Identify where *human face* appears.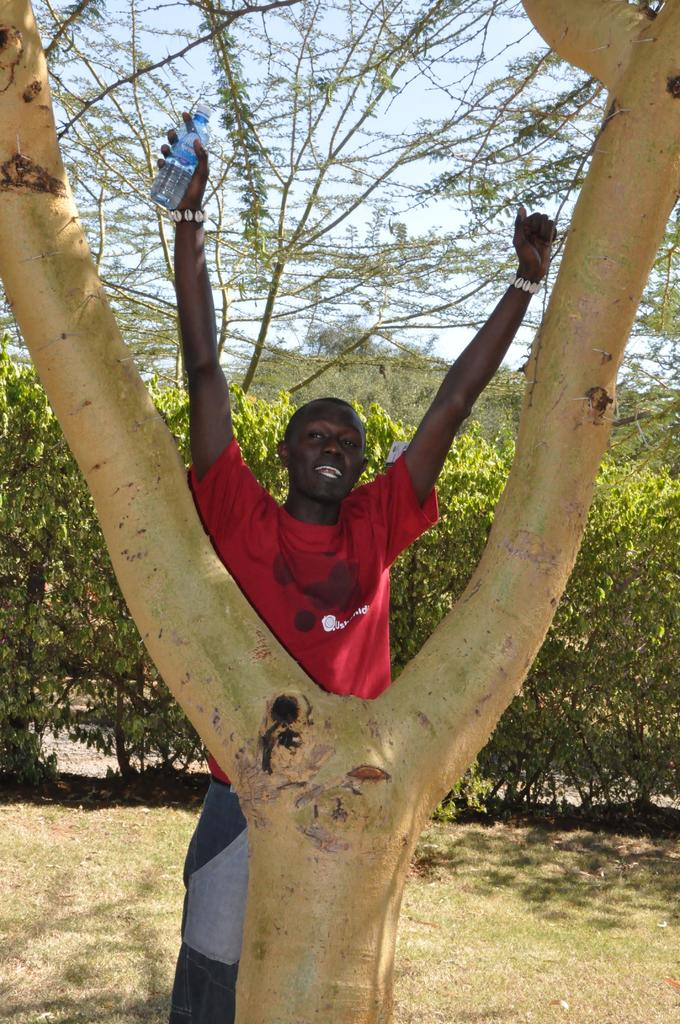
Appears at [289, 398, 369, 505].
